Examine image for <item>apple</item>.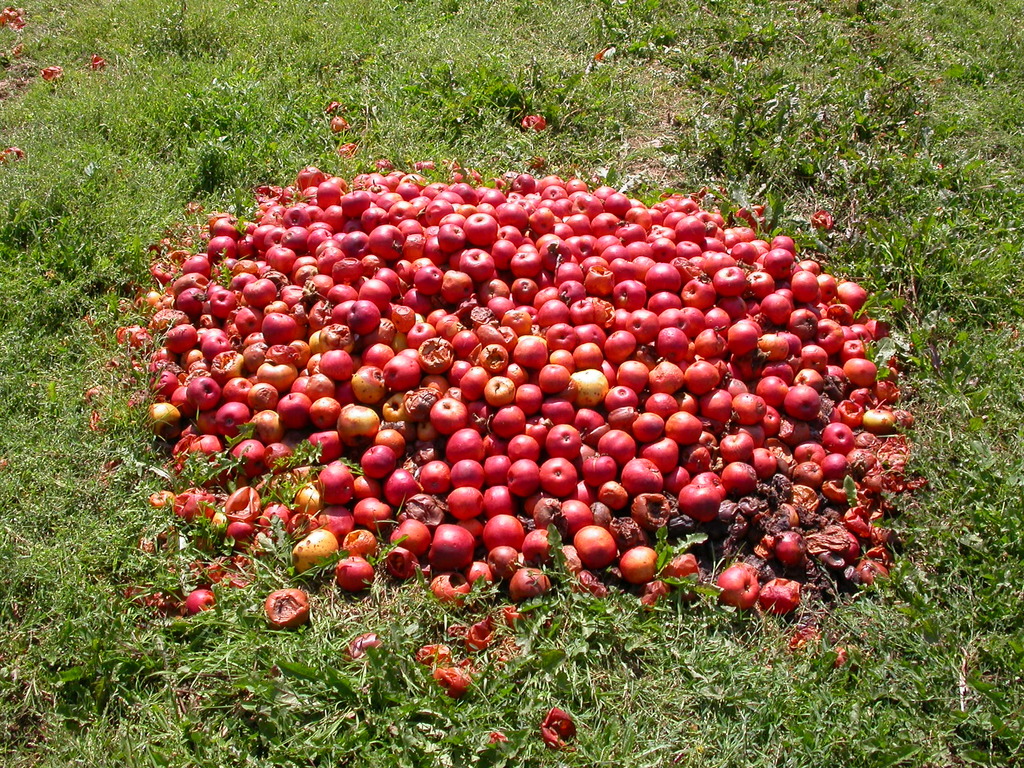
Examination result: pyautogui.locateOnScreen(341, 141, 357, 156).
